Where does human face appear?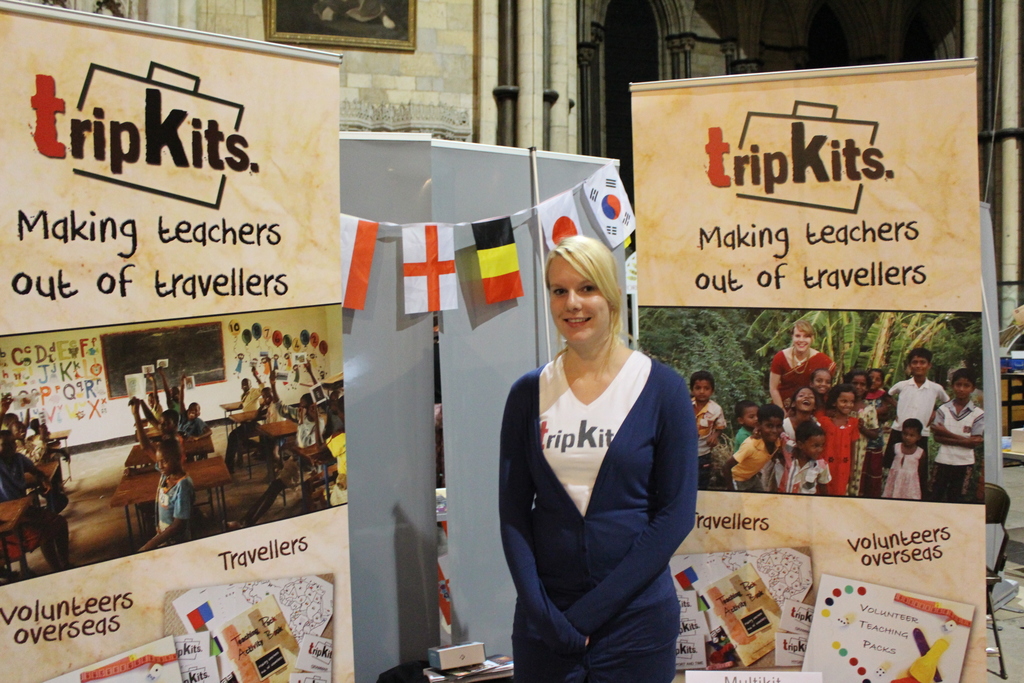
Appears at 155,446,177,472.
